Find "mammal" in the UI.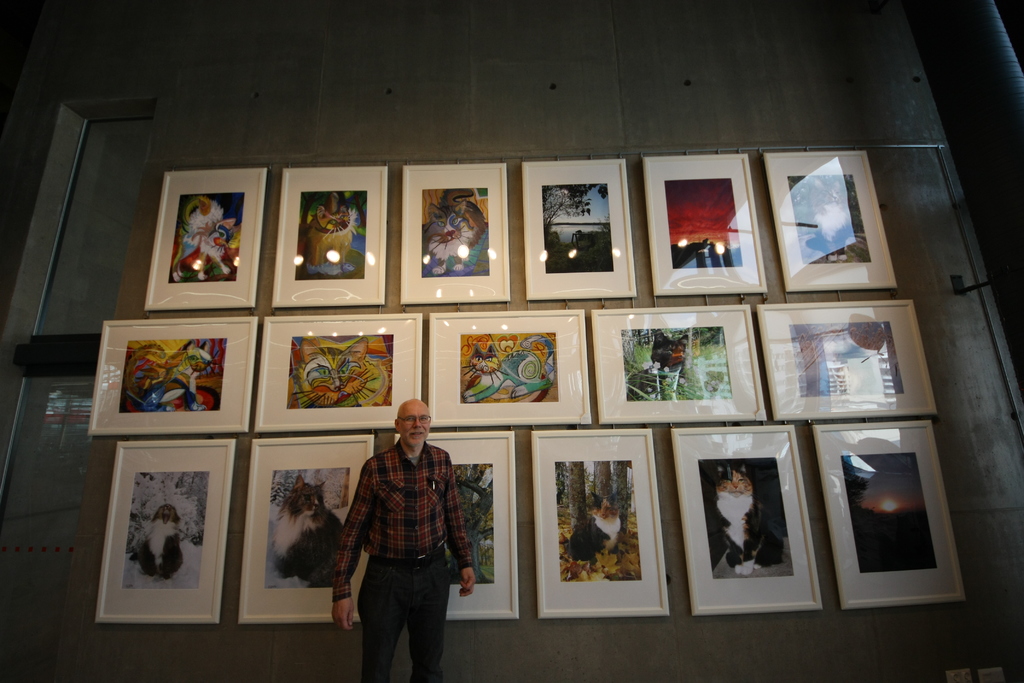
UI element at x1=426 y1=188 x2=488 y2=276.
